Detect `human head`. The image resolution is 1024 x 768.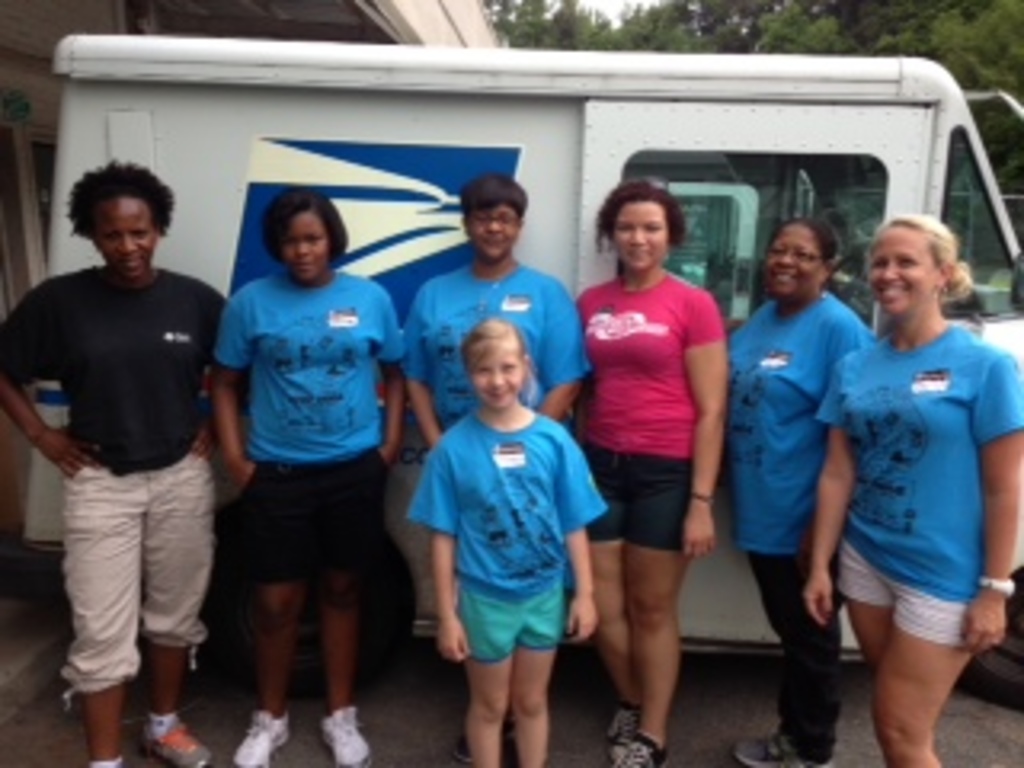
bbox=[83, 163, 166, 278].
